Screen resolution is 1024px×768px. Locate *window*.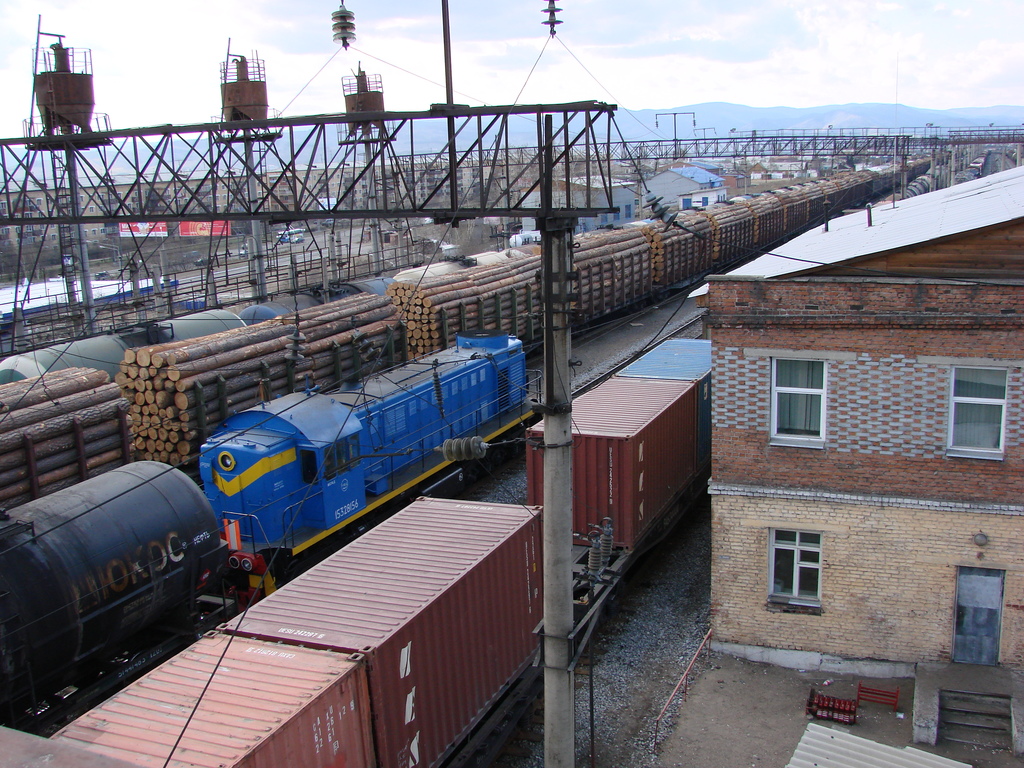
767, 528, 823, 604.
